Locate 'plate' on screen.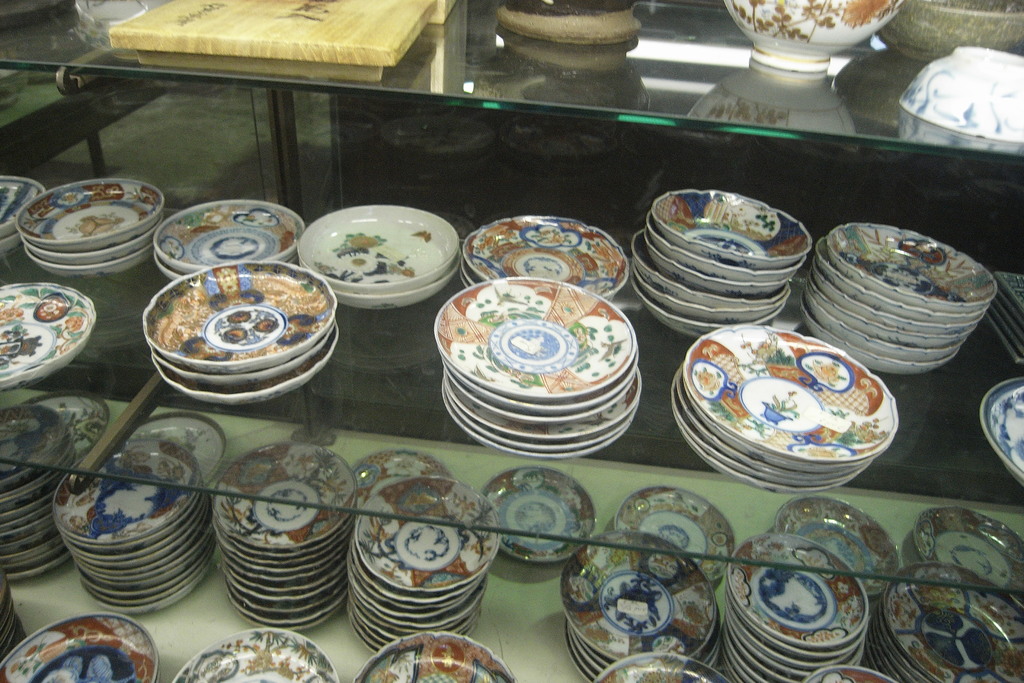
On screen at select_region(170, 629, 340, 682).
